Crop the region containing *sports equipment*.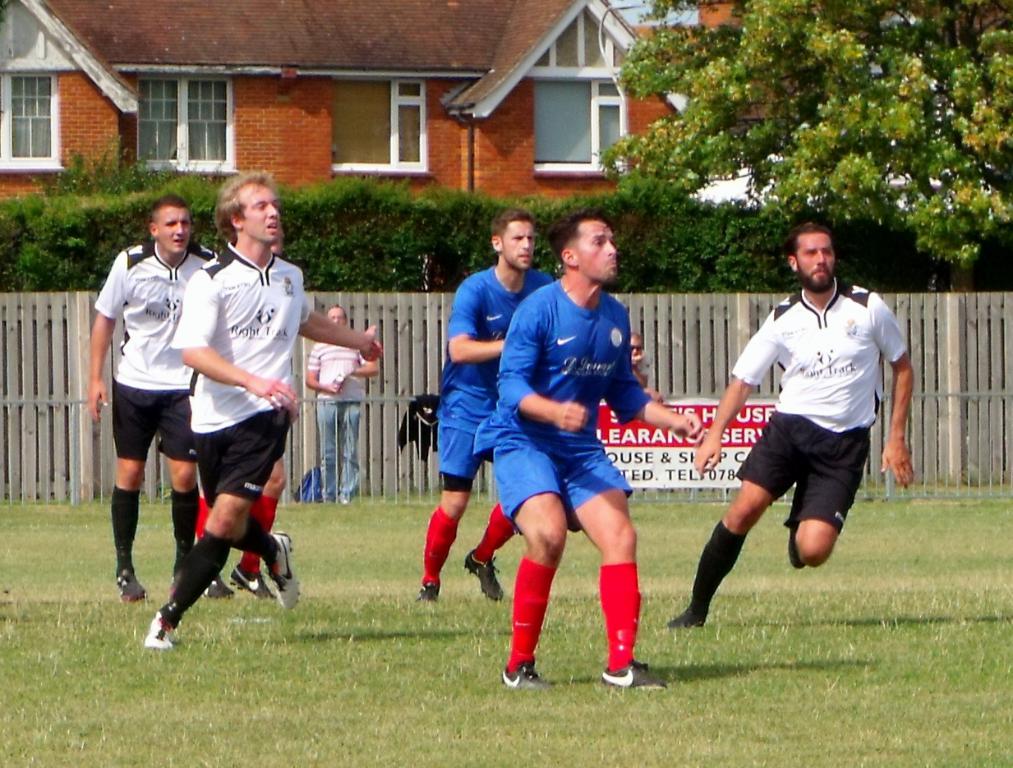
Crop region: Rect(140, 605, 176, 655).
